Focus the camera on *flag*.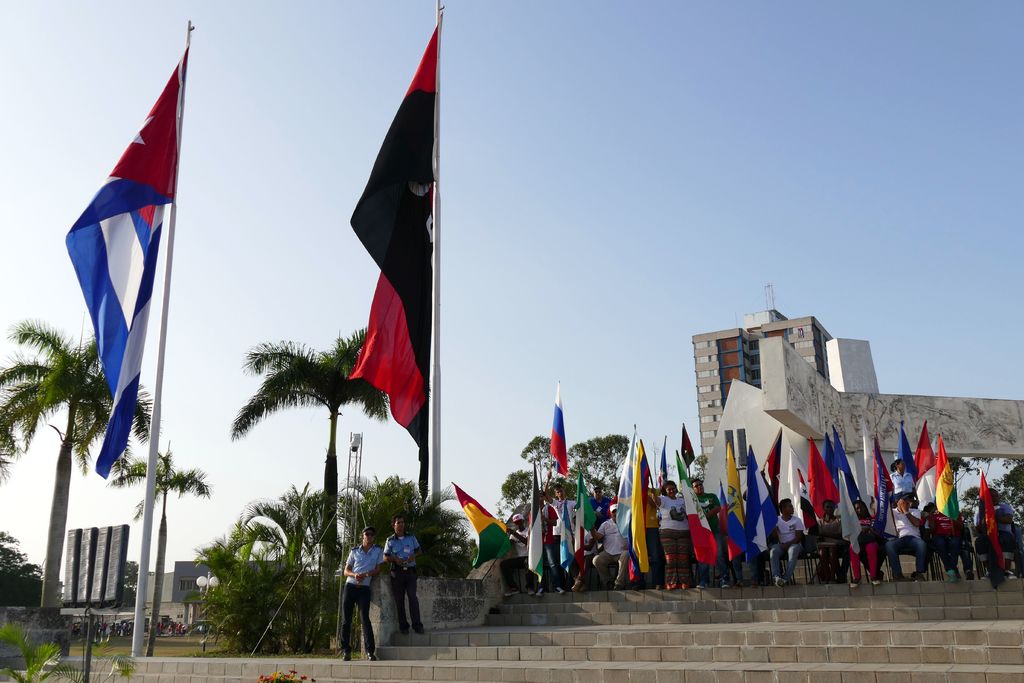
Focus region: 968, 468, 1002, 587.
